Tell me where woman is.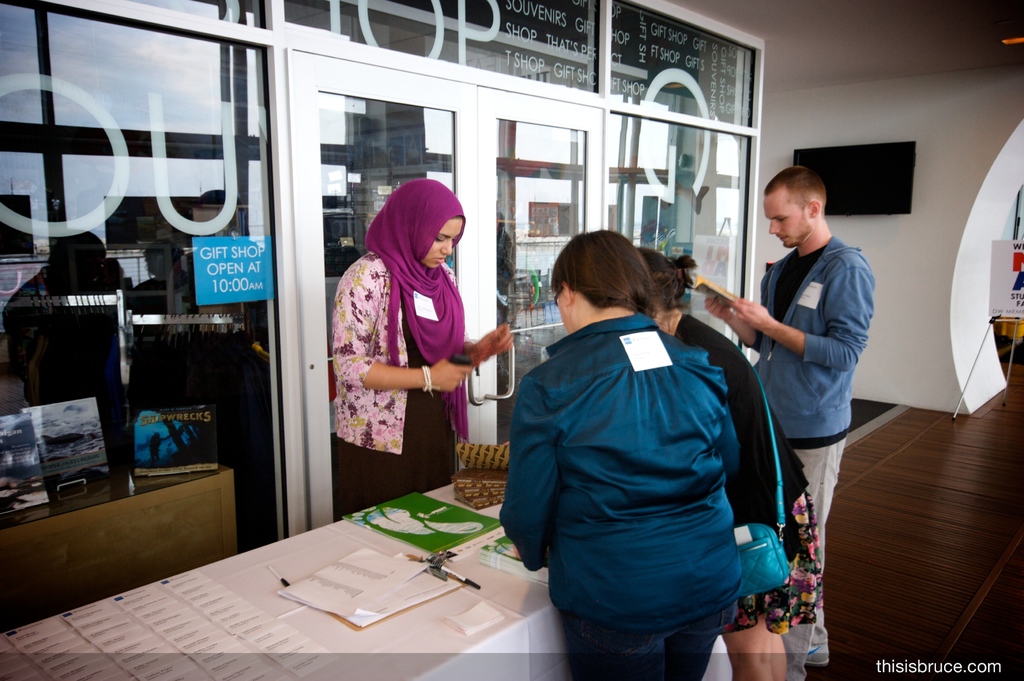
woman is at box=[634, 247, 823, 680].
